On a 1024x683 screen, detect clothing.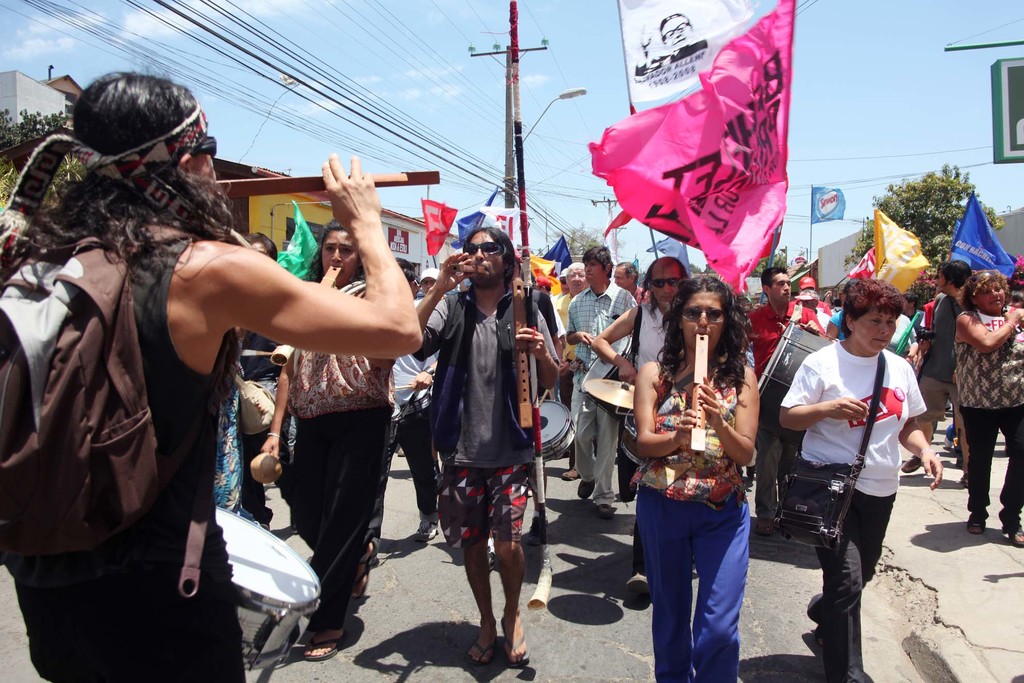
[436,466,539,539].
